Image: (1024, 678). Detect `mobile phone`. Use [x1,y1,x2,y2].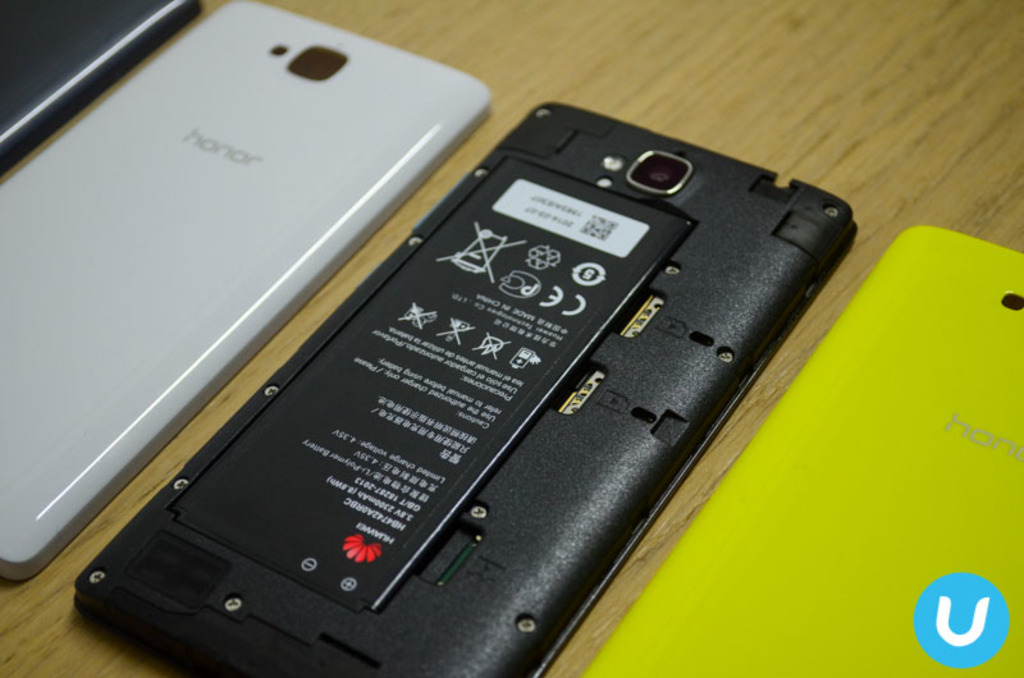
[73,97,863,677].
